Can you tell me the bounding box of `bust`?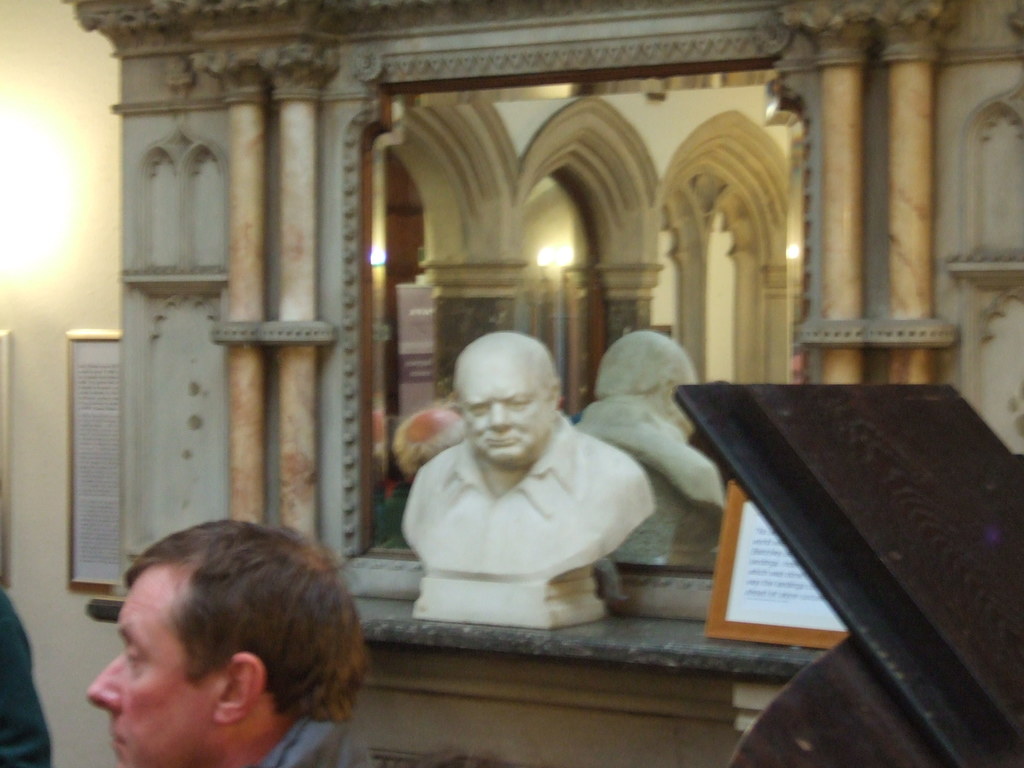
bbox=[399, 331, 655, 584].
